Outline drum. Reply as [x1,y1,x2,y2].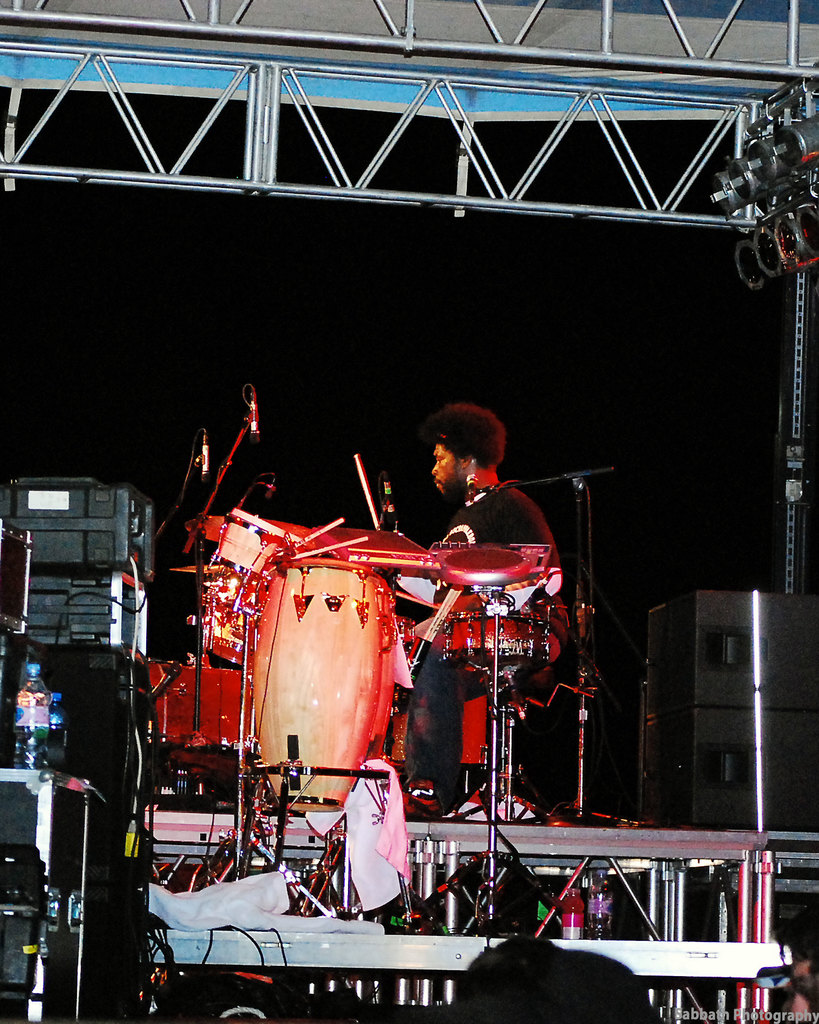
[369,594,397,757].
